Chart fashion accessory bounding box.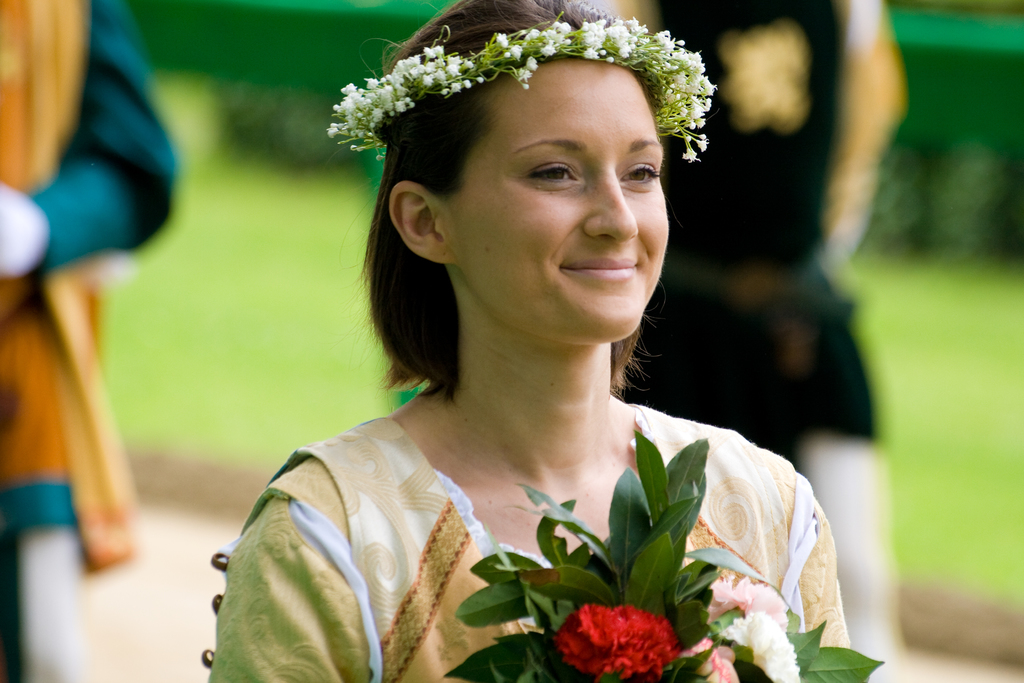
Charted: detection(324, 12, 715, 161).
